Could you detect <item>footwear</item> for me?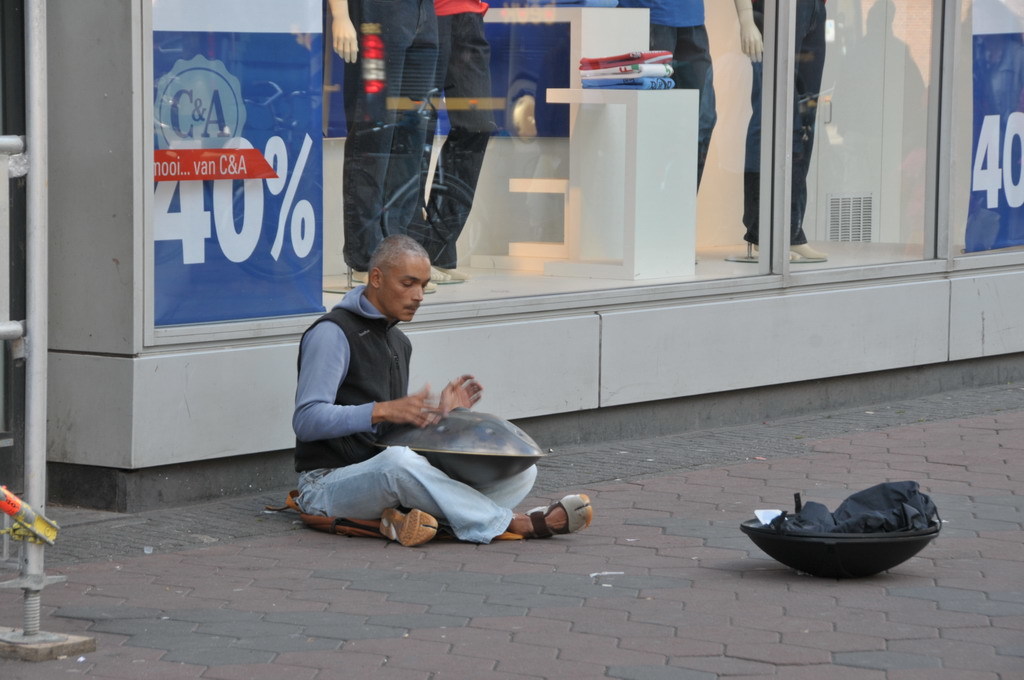
Detection result: 379, 503, 439, 550.
